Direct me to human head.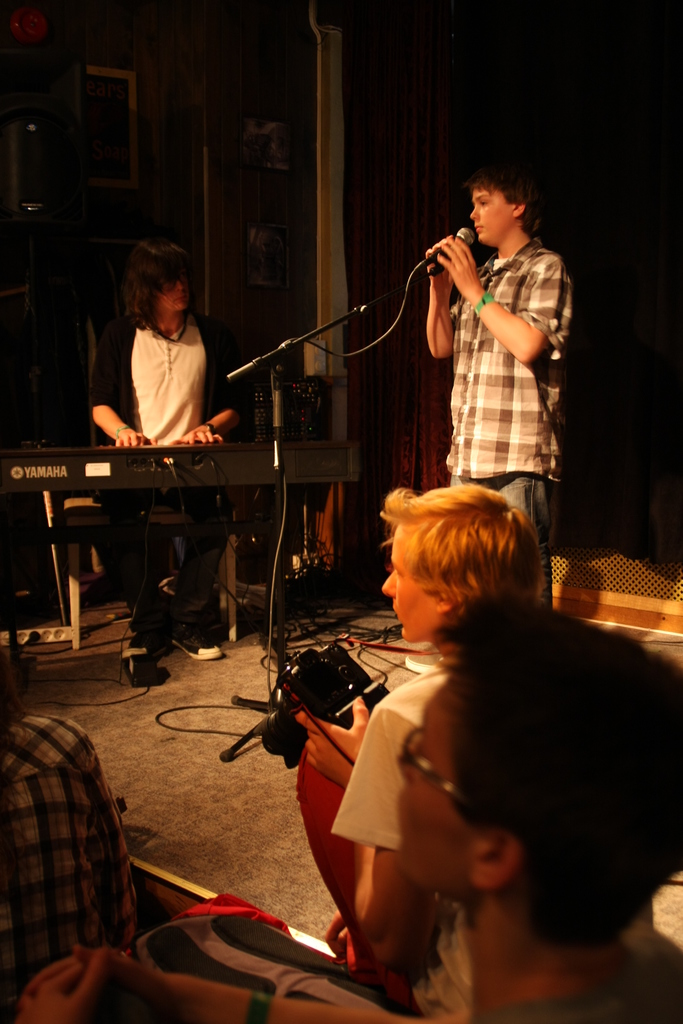
Direction: 366/487/555/653.
